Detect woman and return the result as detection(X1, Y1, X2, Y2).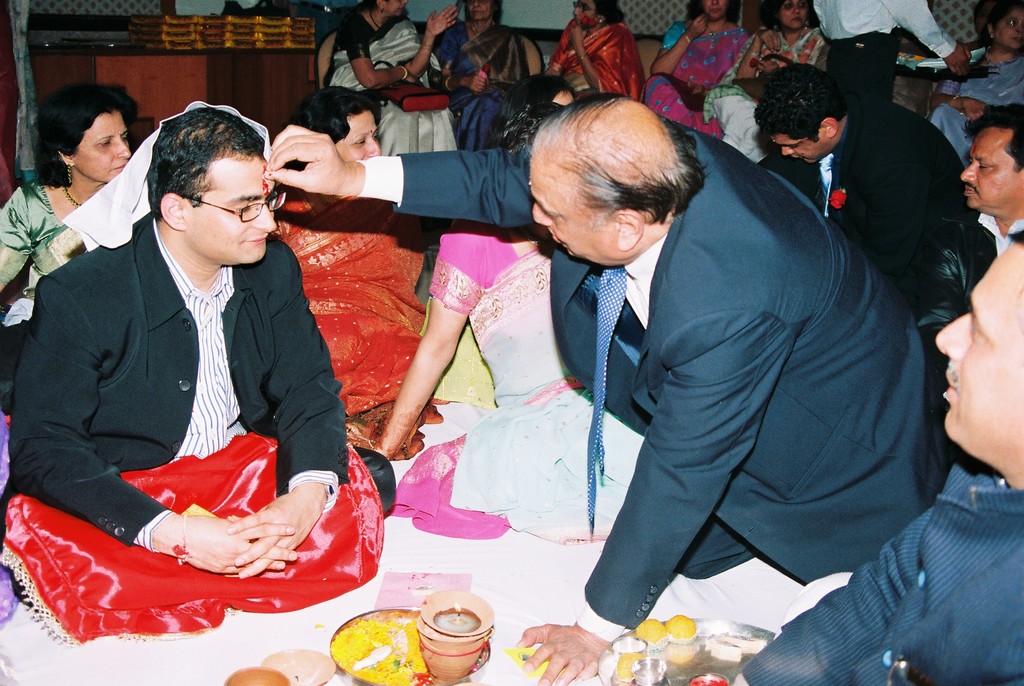
detection(639, 0, 751, 135).
